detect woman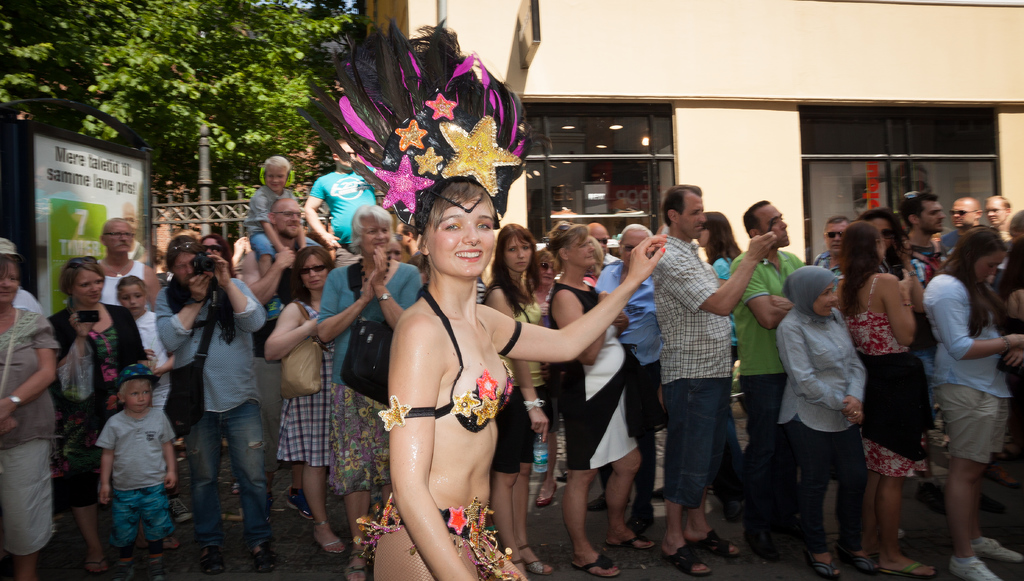
region(833, 222, 931, 580)
